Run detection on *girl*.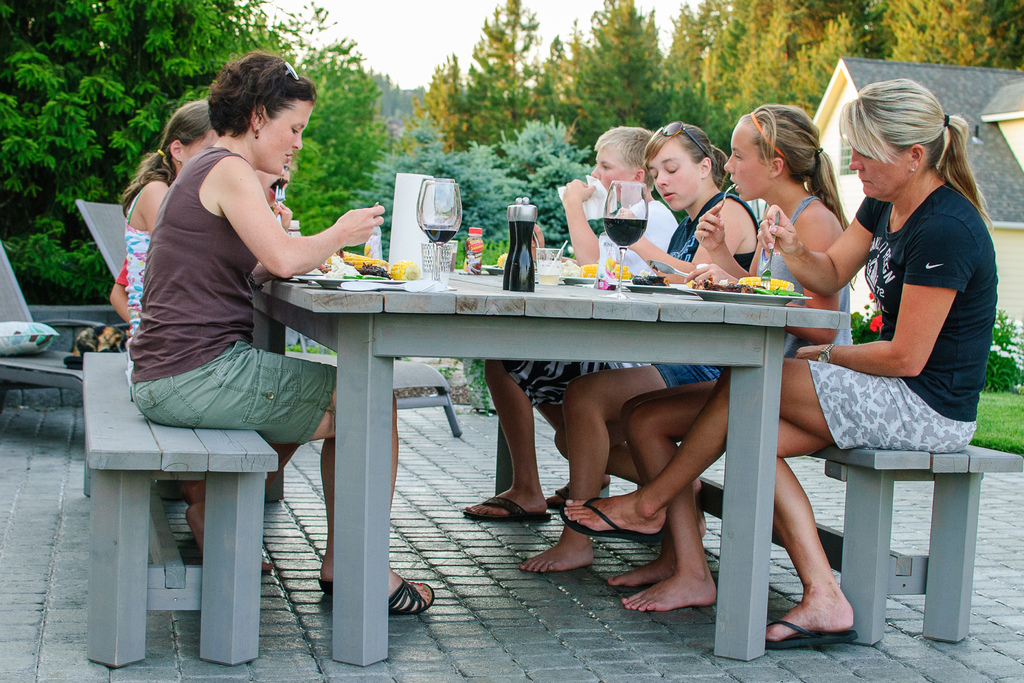
Result: rect(120, 97, 272, 574).
